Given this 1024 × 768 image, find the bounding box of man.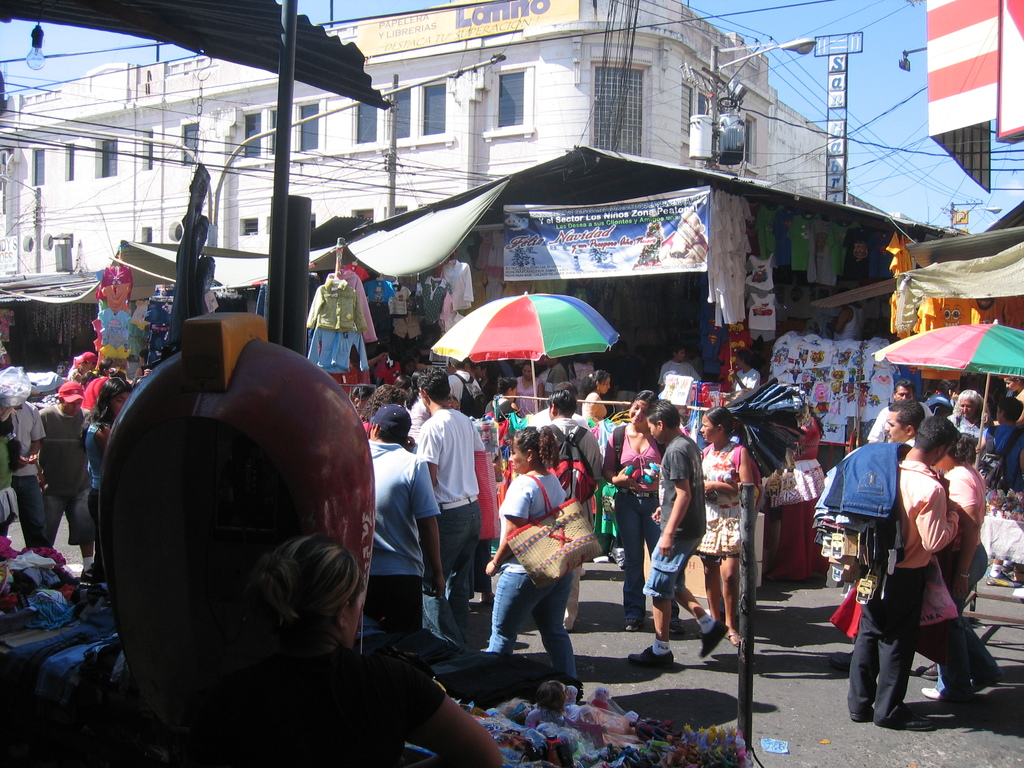
box(848, 417, 961, 730).
